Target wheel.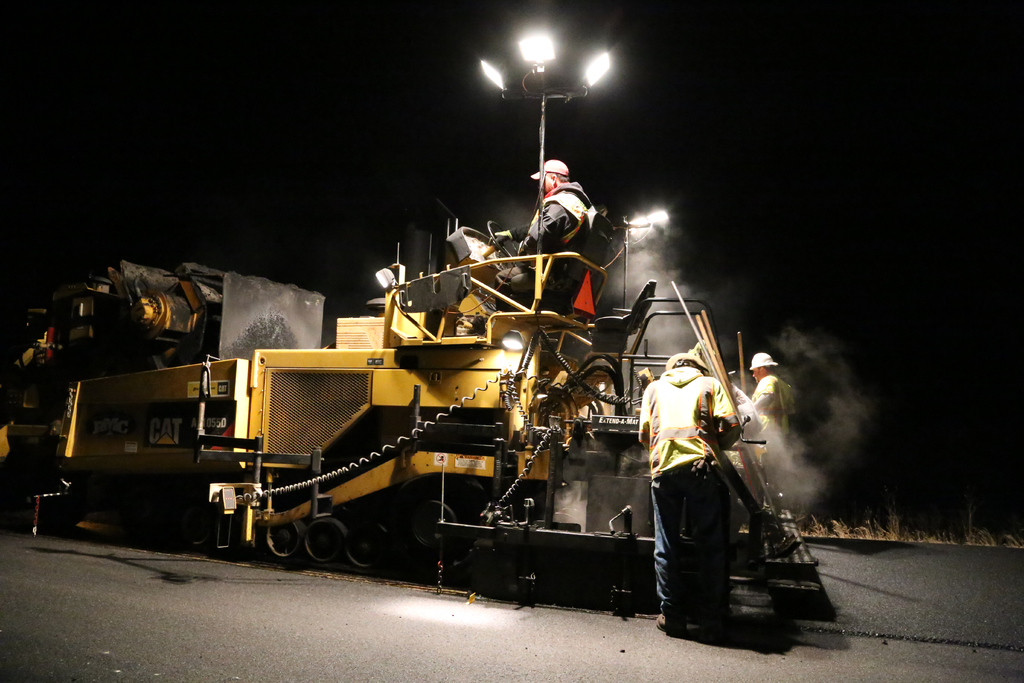
Target region: {"left": 486, "top": 220, "right": 527, "bottom": 270}.
